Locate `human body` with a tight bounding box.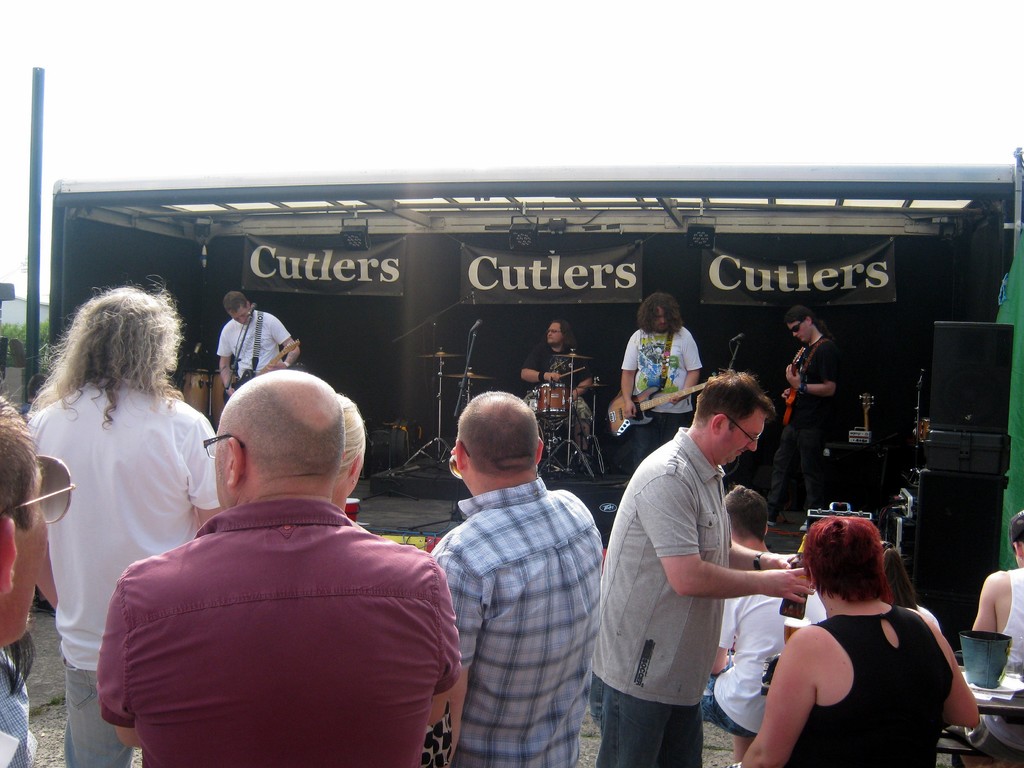
box(581, 365, 813, 767).
